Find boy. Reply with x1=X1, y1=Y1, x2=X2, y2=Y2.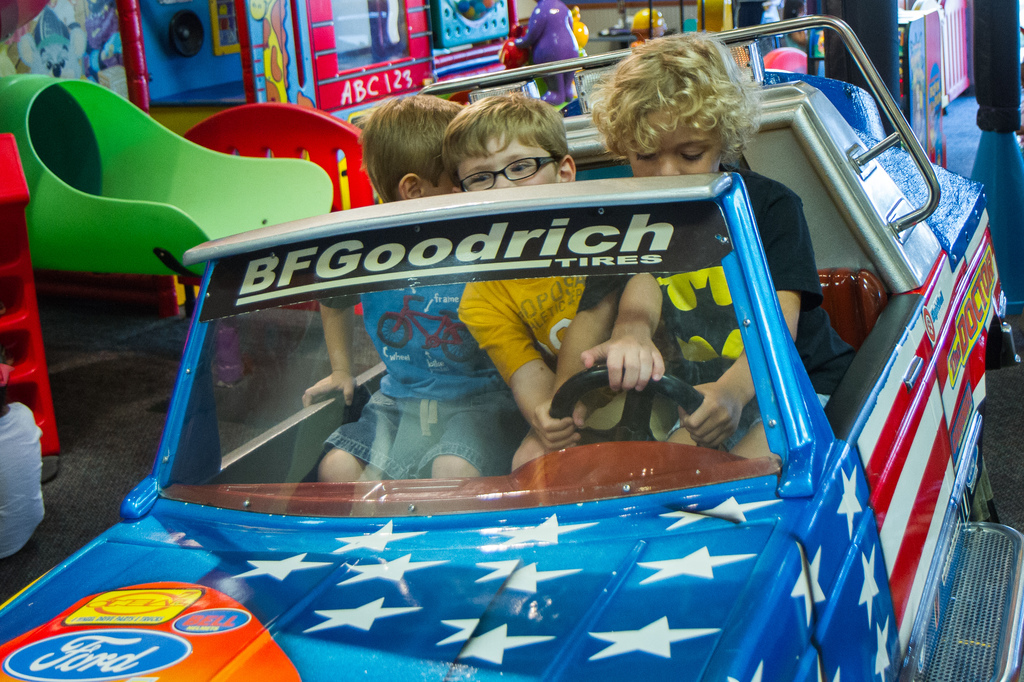
x1=445, y1=94, x2=666, y2=473.
